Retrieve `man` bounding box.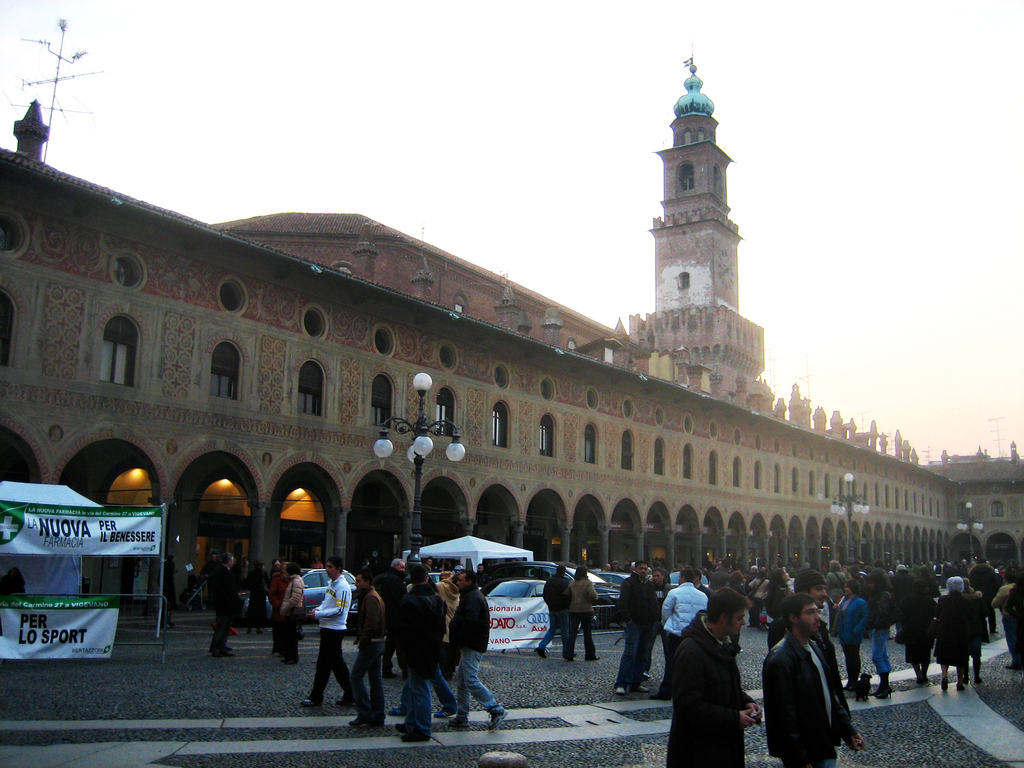
Bounding box: 694 568 710 591.
